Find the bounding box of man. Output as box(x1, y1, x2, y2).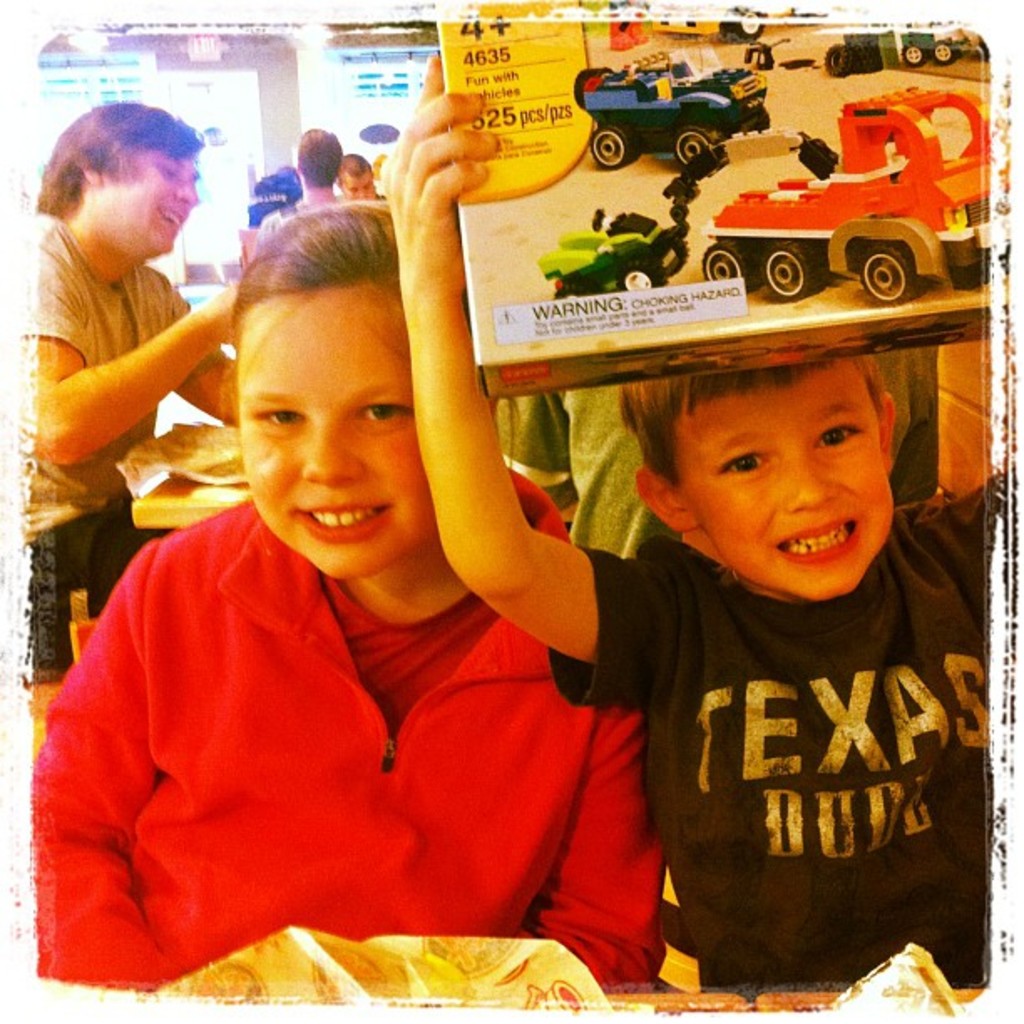
box(7, 112, 271, 591).
